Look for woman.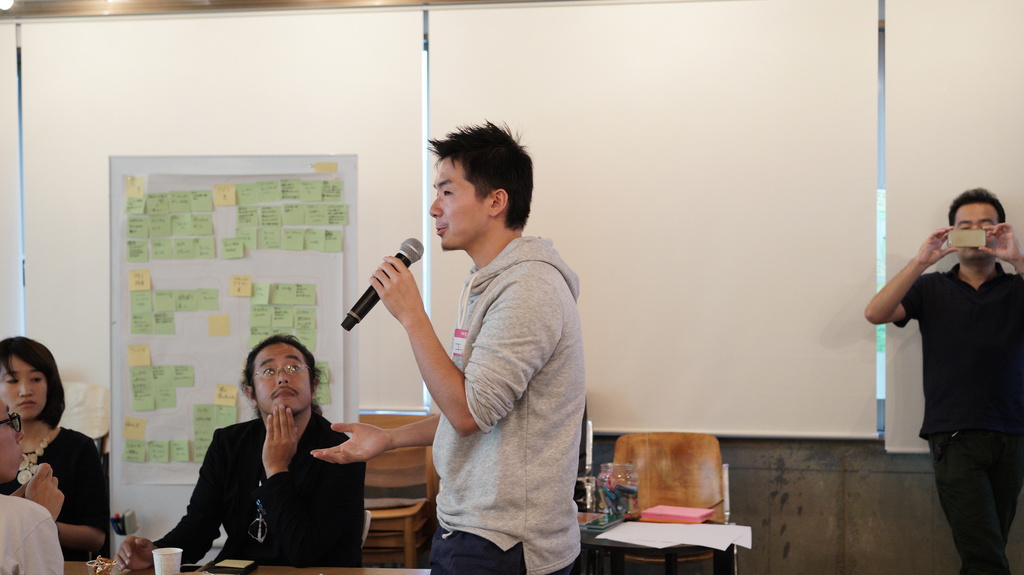
Found: box(0, 329, 120, 562).
